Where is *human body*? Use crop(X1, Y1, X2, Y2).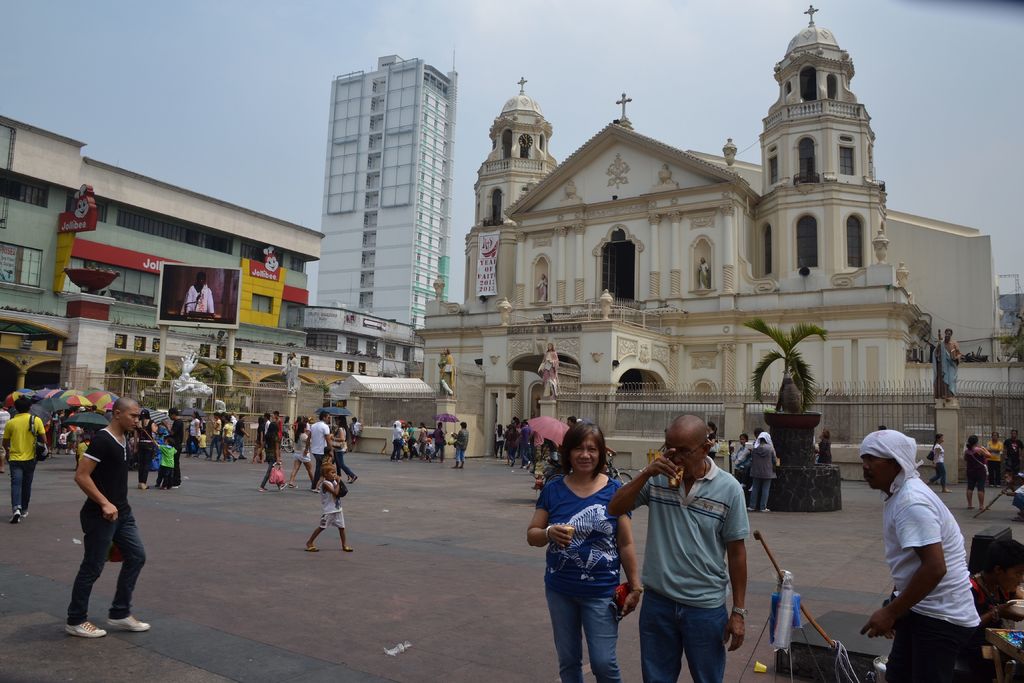
crop(925, 441, 954, 496).
